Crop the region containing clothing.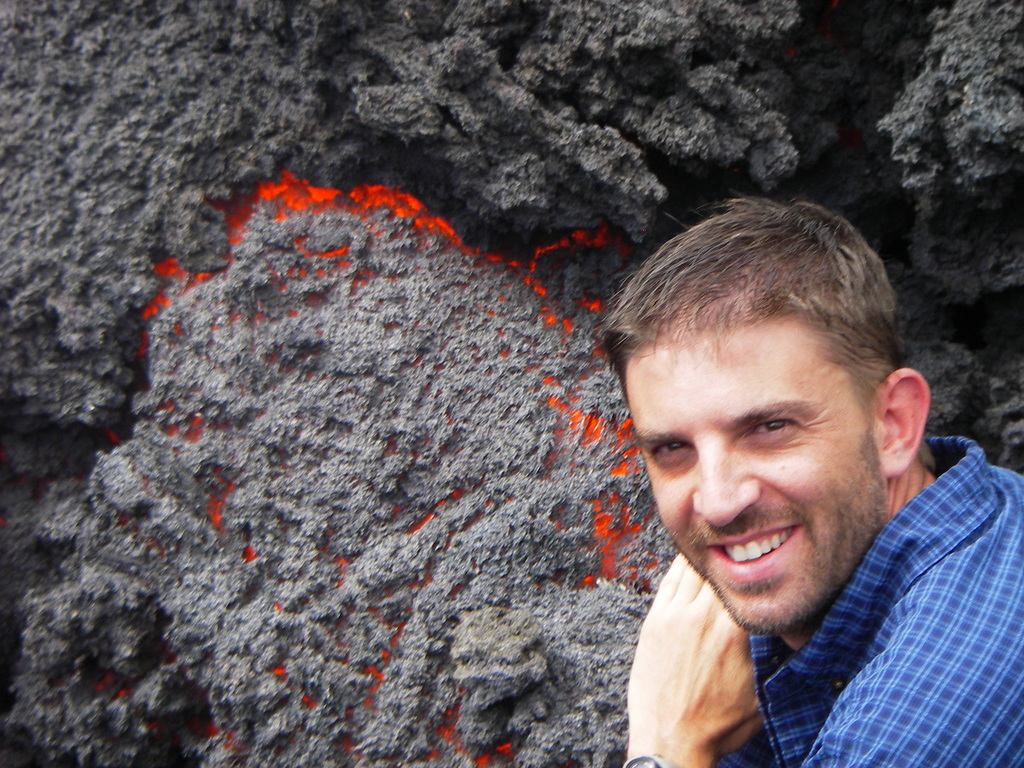
Crop region: x1=723 y1=473 x2=1016 y2=750.
